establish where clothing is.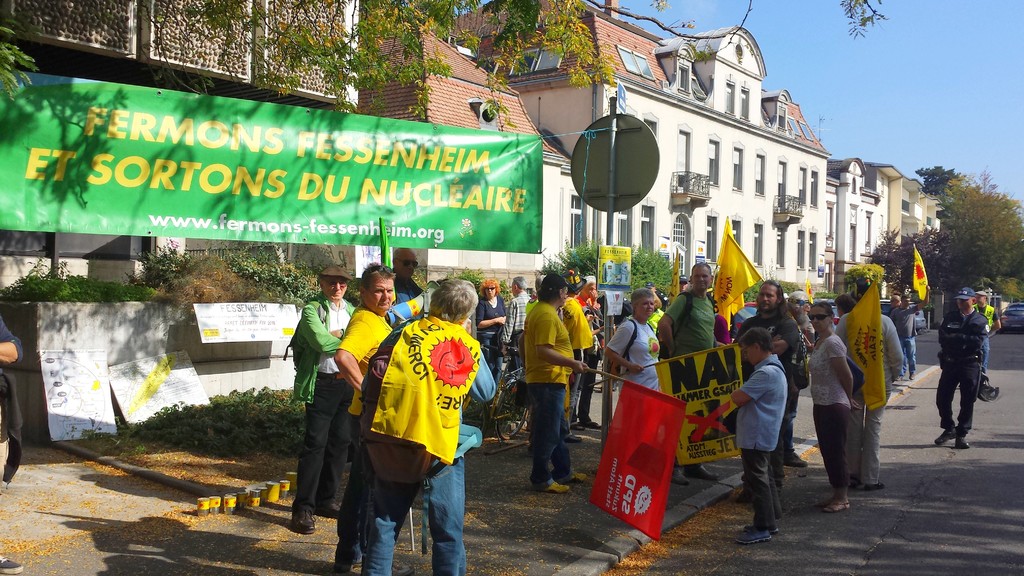
Established at box=[663, 289, 716, 356].
